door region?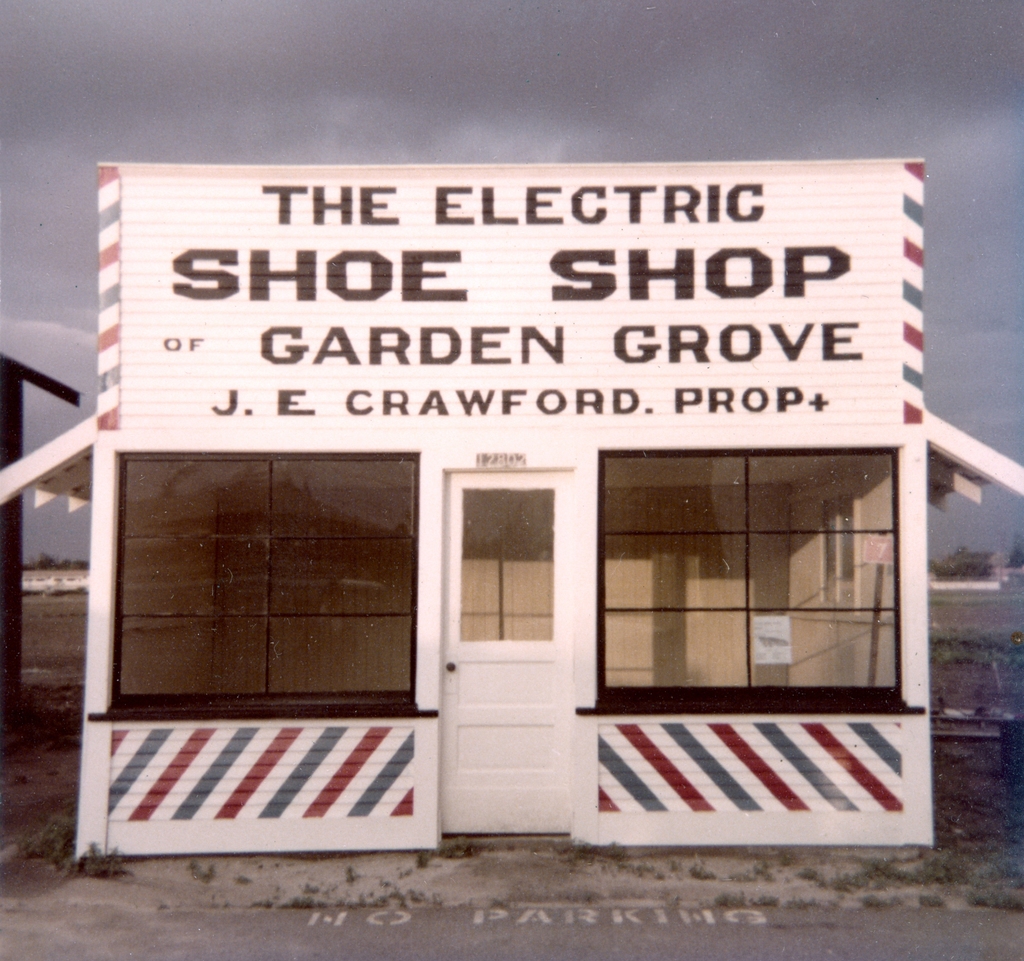
(445,449,565,712)
